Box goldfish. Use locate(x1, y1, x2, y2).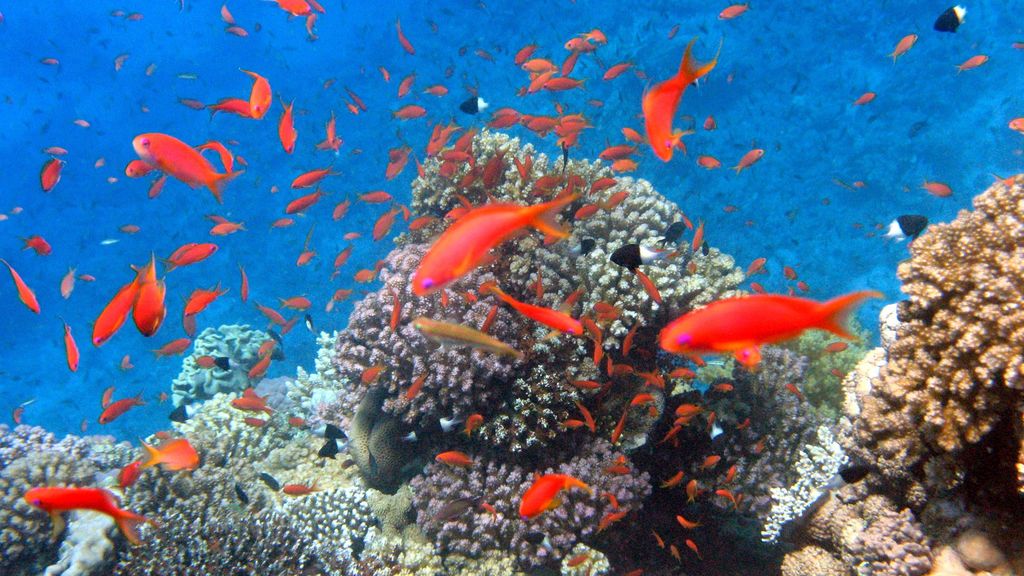
locate(735, 416, 748, 429).
